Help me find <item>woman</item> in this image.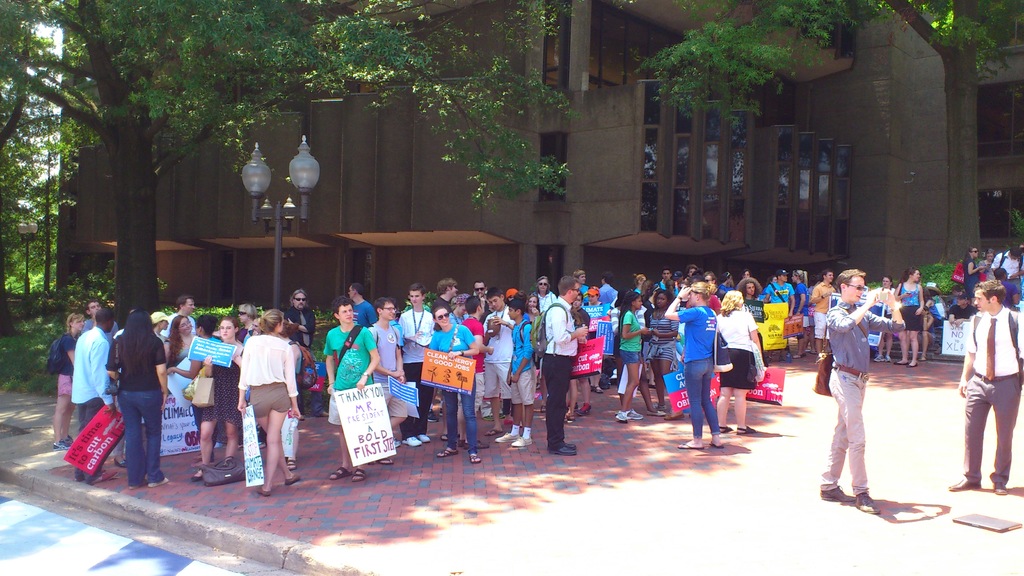
Found it: (x1=524, y1=288, x2=546, y2=398).
